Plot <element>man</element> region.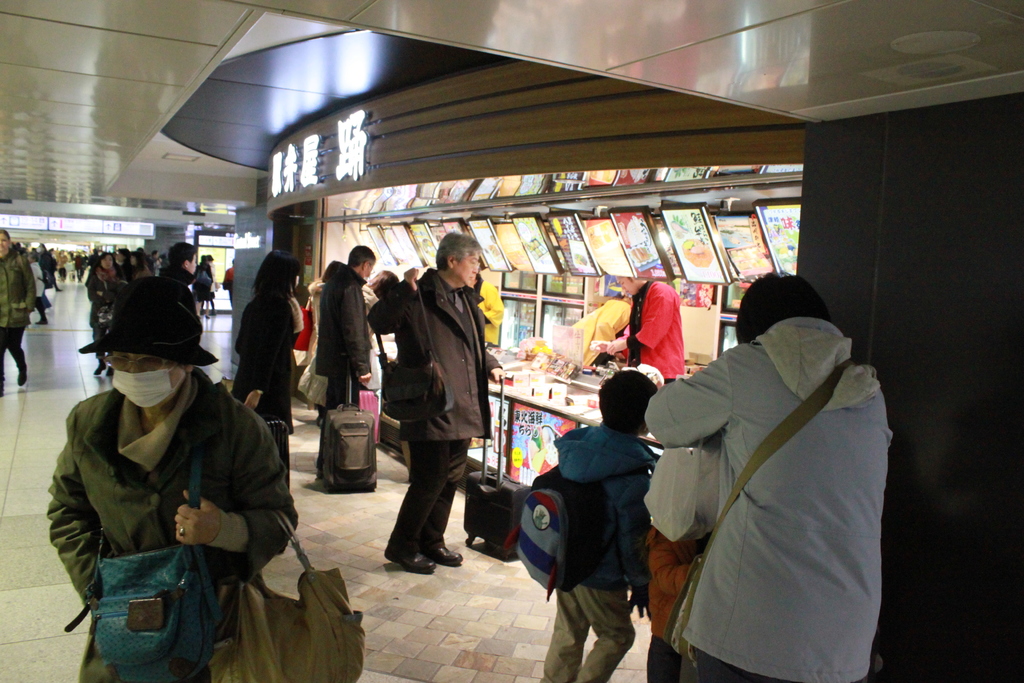
Plotted at bbox=[375, 233, 501, 582].
